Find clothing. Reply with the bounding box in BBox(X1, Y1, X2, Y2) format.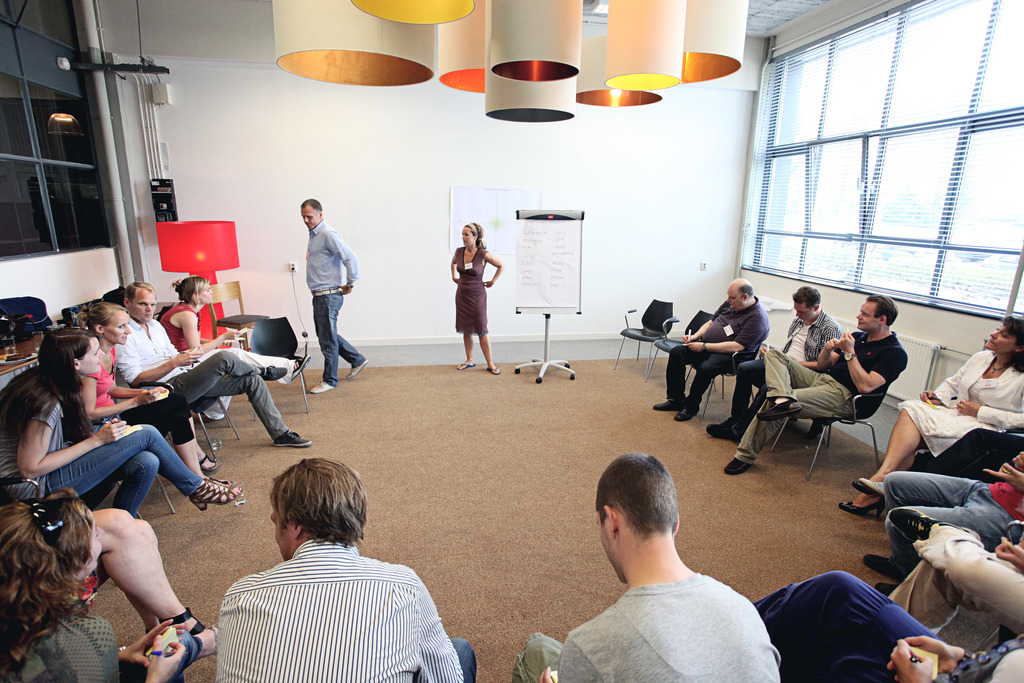
BBox(30, 429, 199, 529).
